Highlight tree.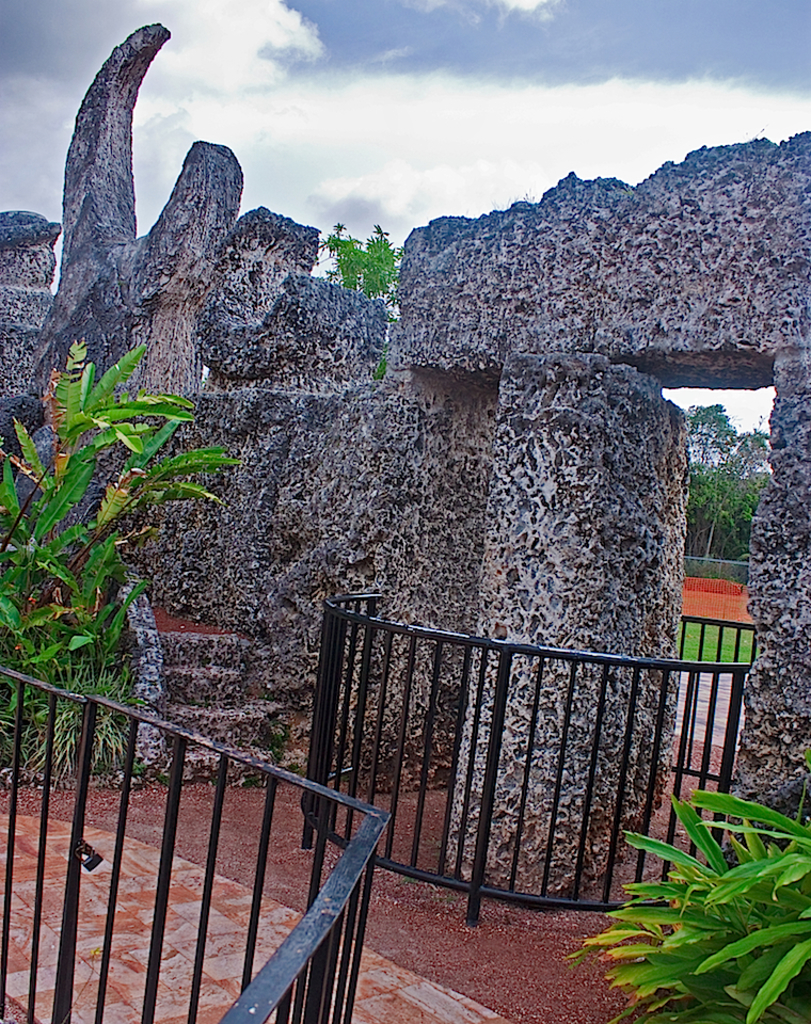
Highlighted region: left=360, top=230, right=401, bottom=301.
